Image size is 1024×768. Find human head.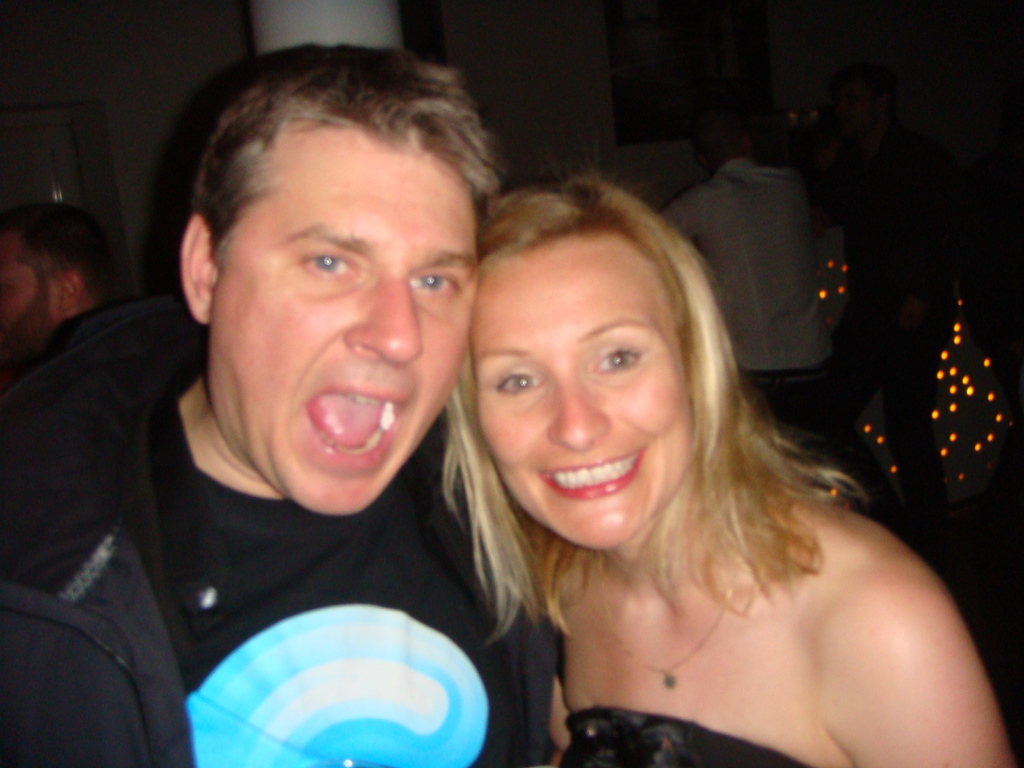
[left=187, top=48, right=488, bottom=433].
